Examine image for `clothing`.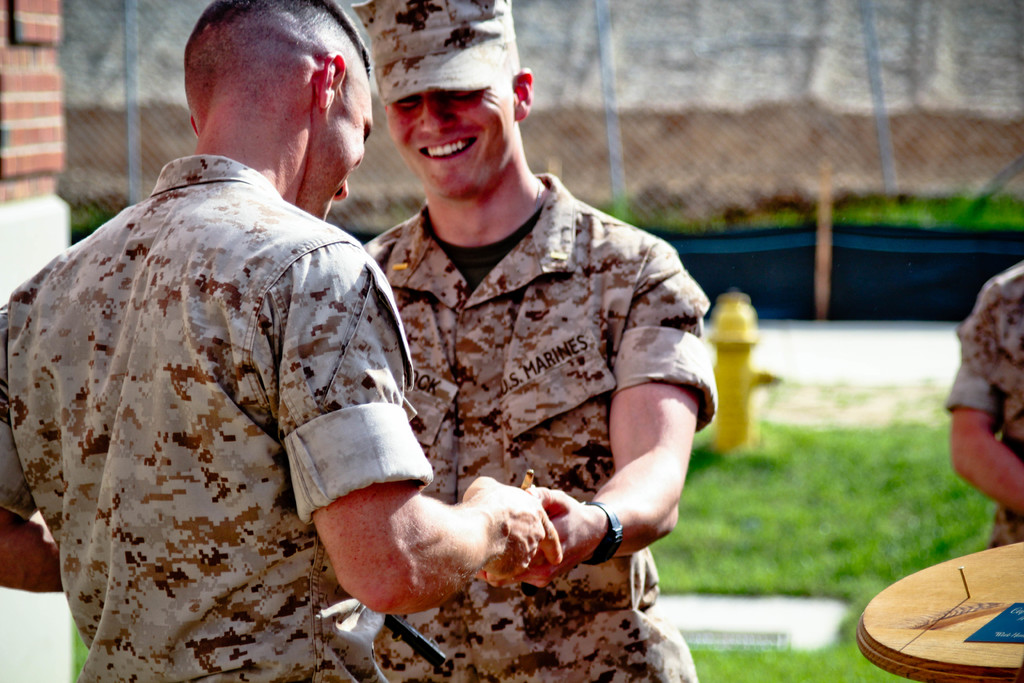
Examination result: locate(948, 261, 1022, 564).
